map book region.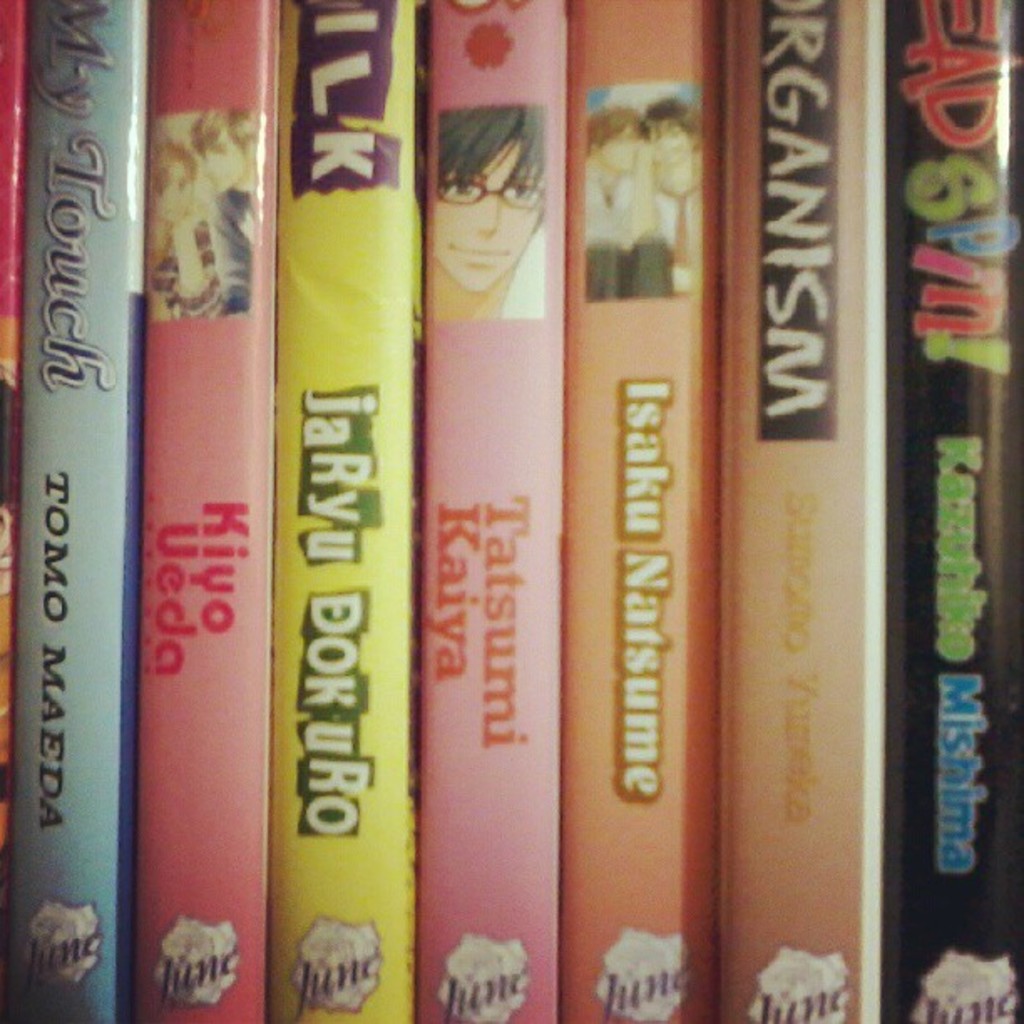
Mapped to select_region(284, 0, 427, 1022).
